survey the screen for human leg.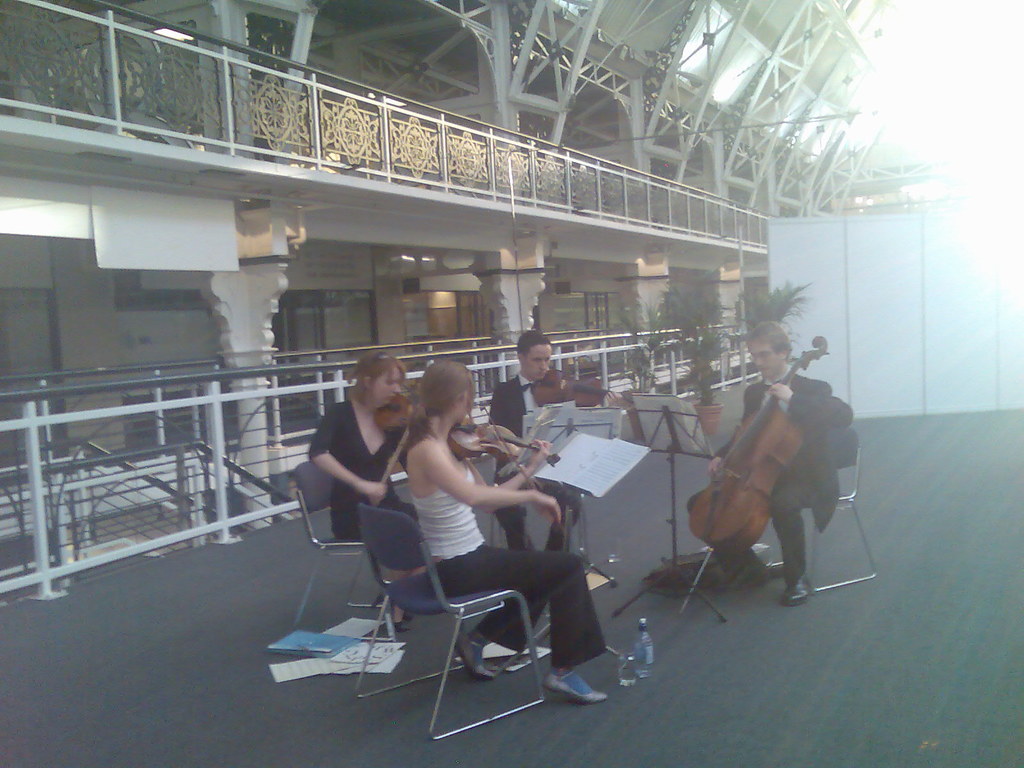
Survey found: left=780, top=483, right=812, bottom=600.
